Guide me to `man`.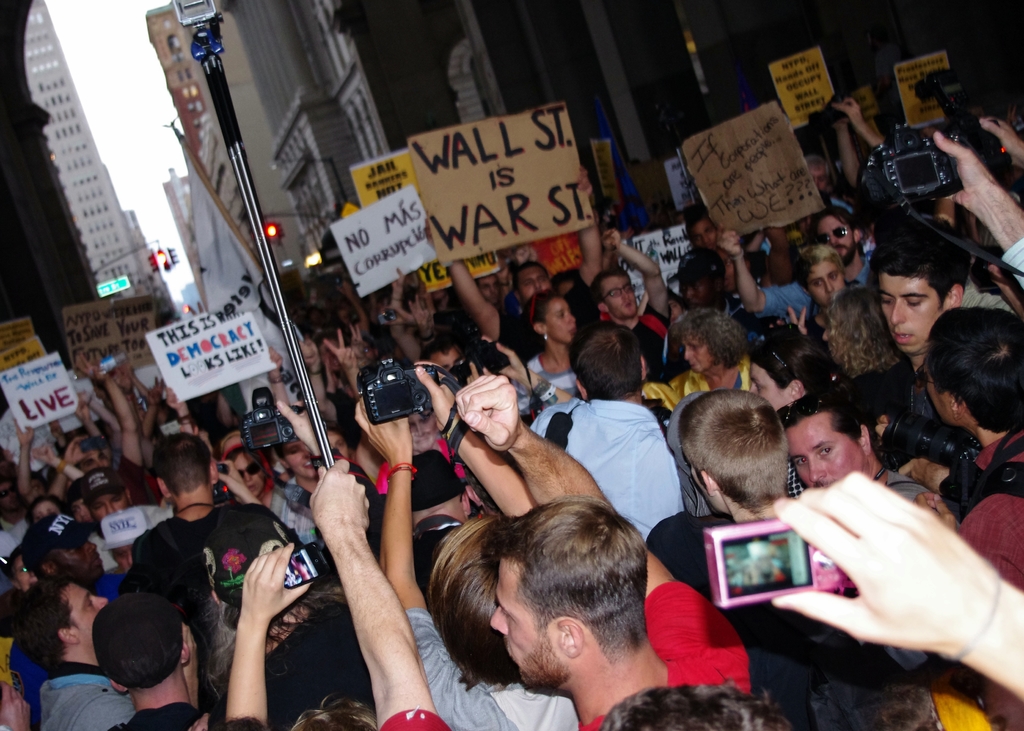
Guidance: <region>8, 561, 139, 730</region>.
